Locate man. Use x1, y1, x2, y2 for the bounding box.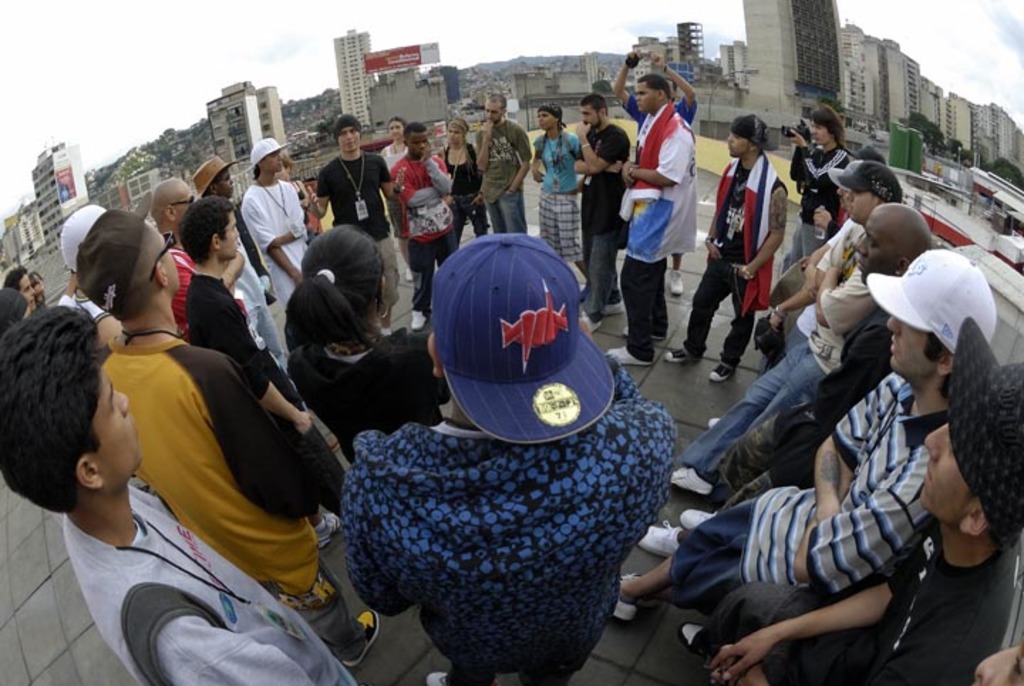
0, 303, 368, 685.
